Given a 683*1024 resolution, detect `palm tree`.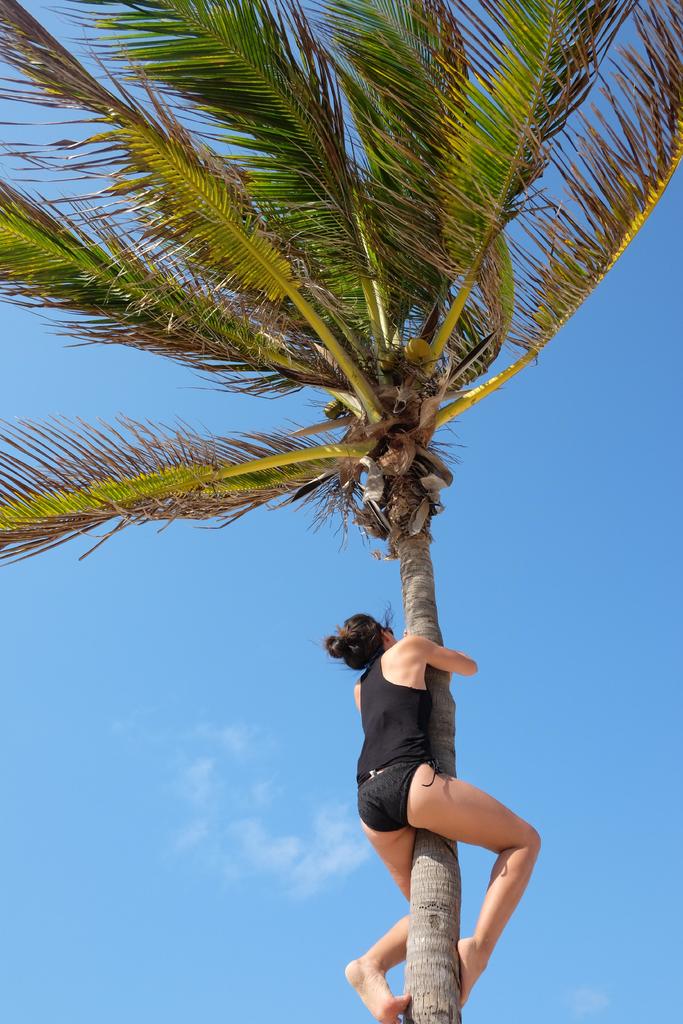
<bbox>0, 0, 682, 1023</bbox>.
